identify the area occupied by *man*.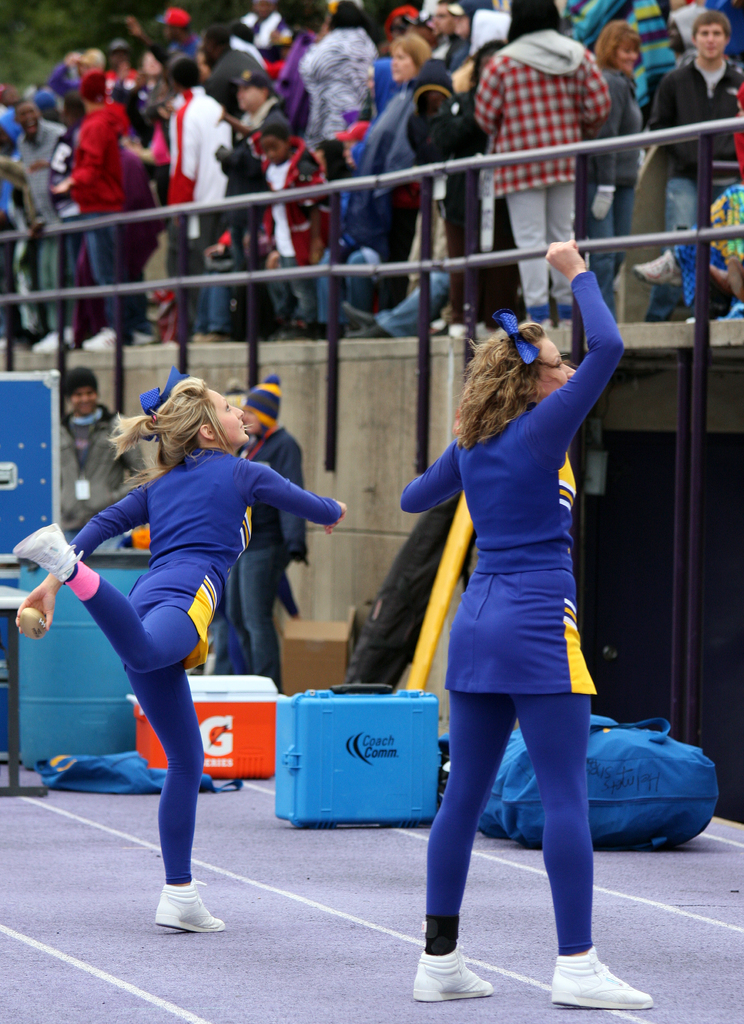
Area: {"left": 639, "top": 8, "right": 743, "bottom": 324}.
